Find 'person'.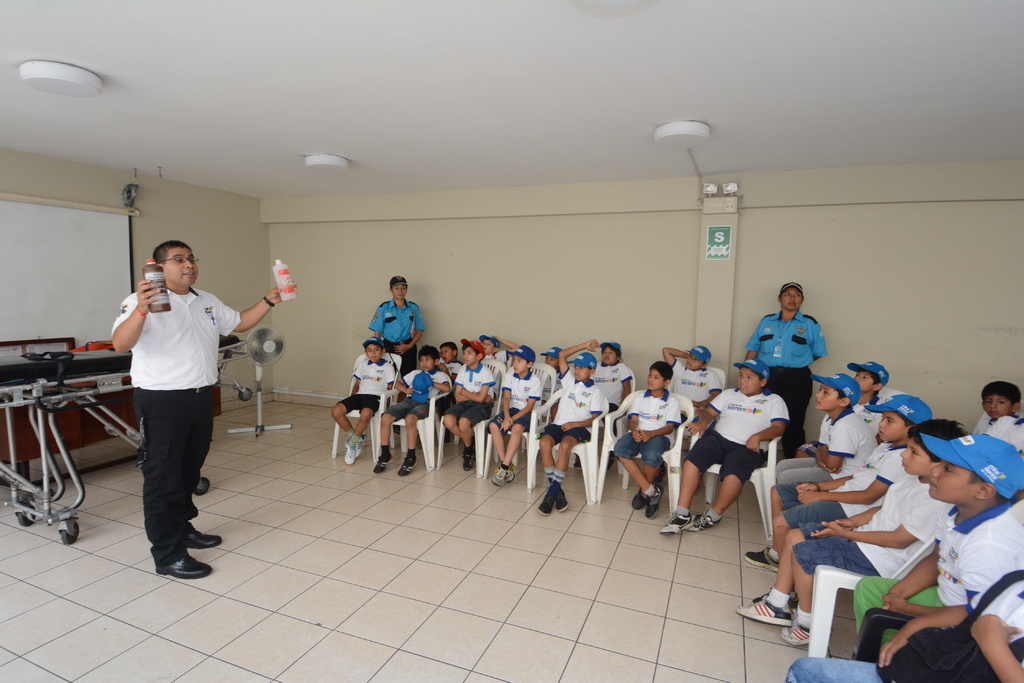
Rect(111, 224, 234, 580).
